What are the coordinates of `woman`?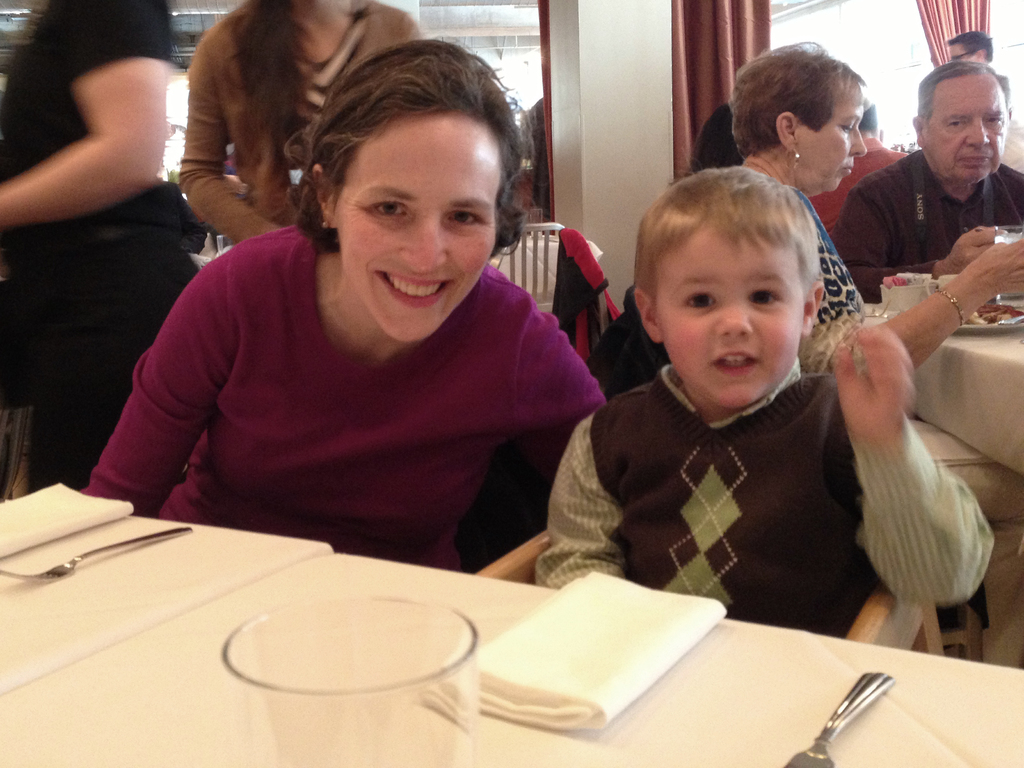
region(0, 0, 205, 497).
